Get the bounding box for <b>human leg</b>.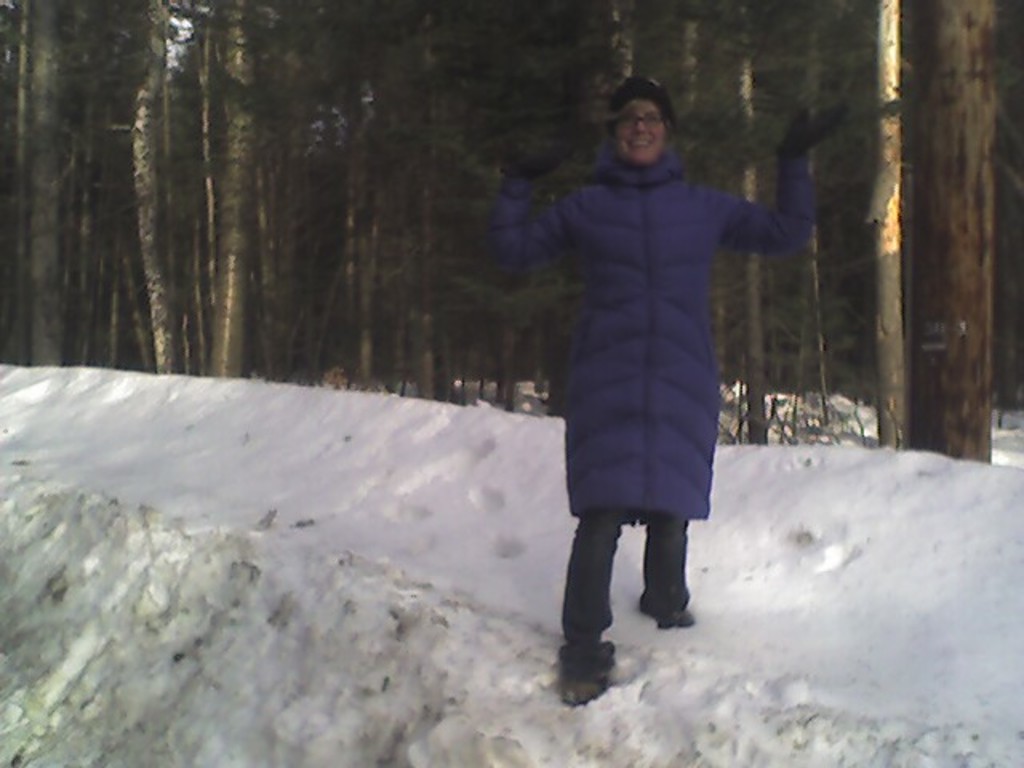
bbox=[642, 517, 698, 627].
